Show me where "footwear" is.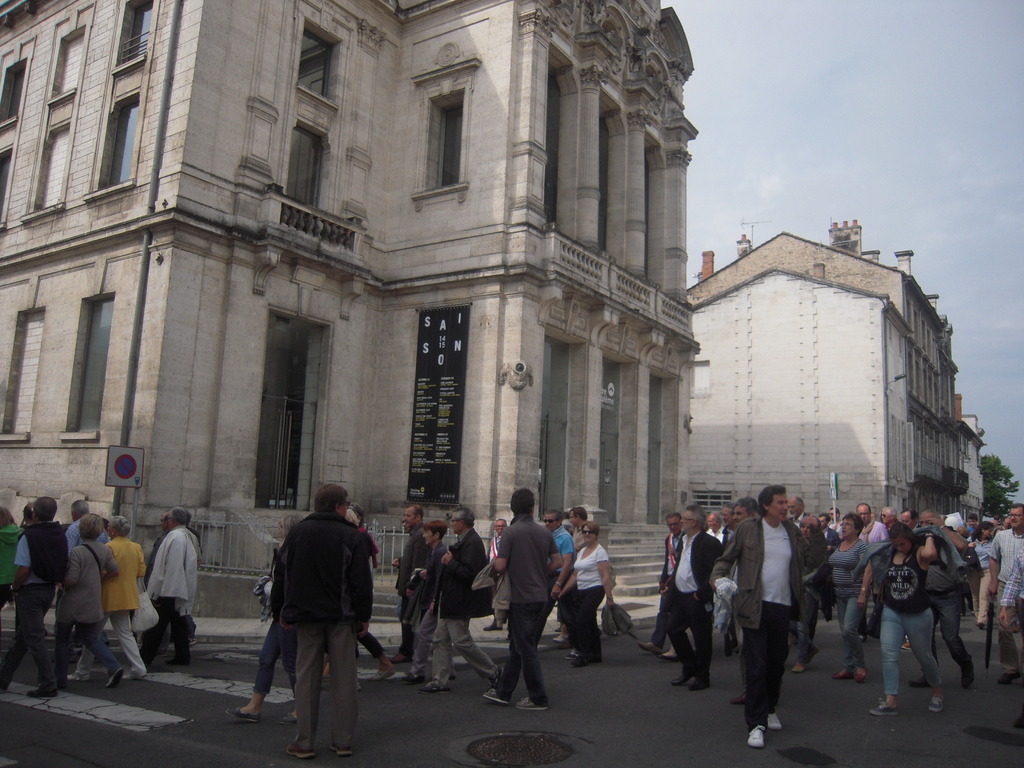
"footwear" is at x1=276 y1=712 x2=297 y2=723.
